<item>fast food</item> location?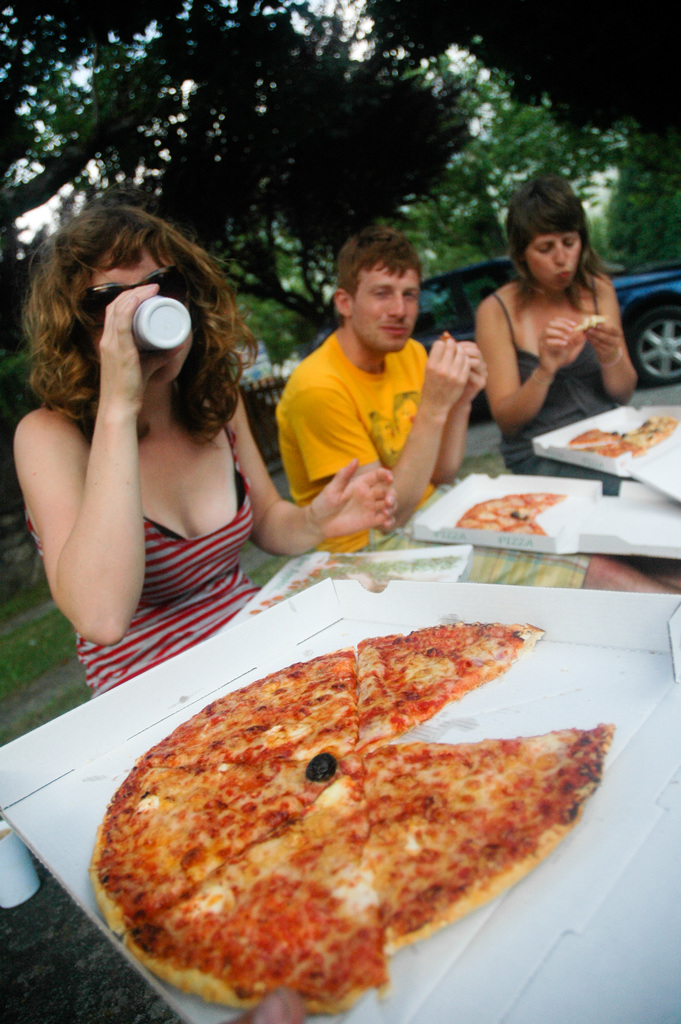
region(571, 417, 678, 458)
